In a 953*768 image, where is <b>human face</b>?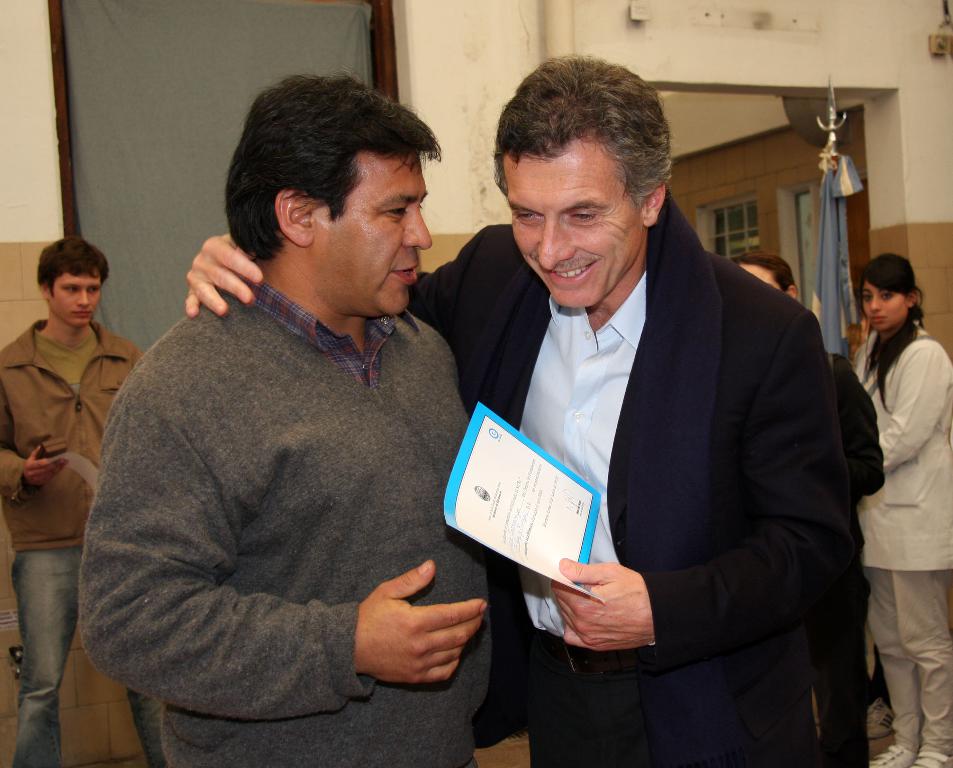
bbox=(510, 157, 643, 312).
